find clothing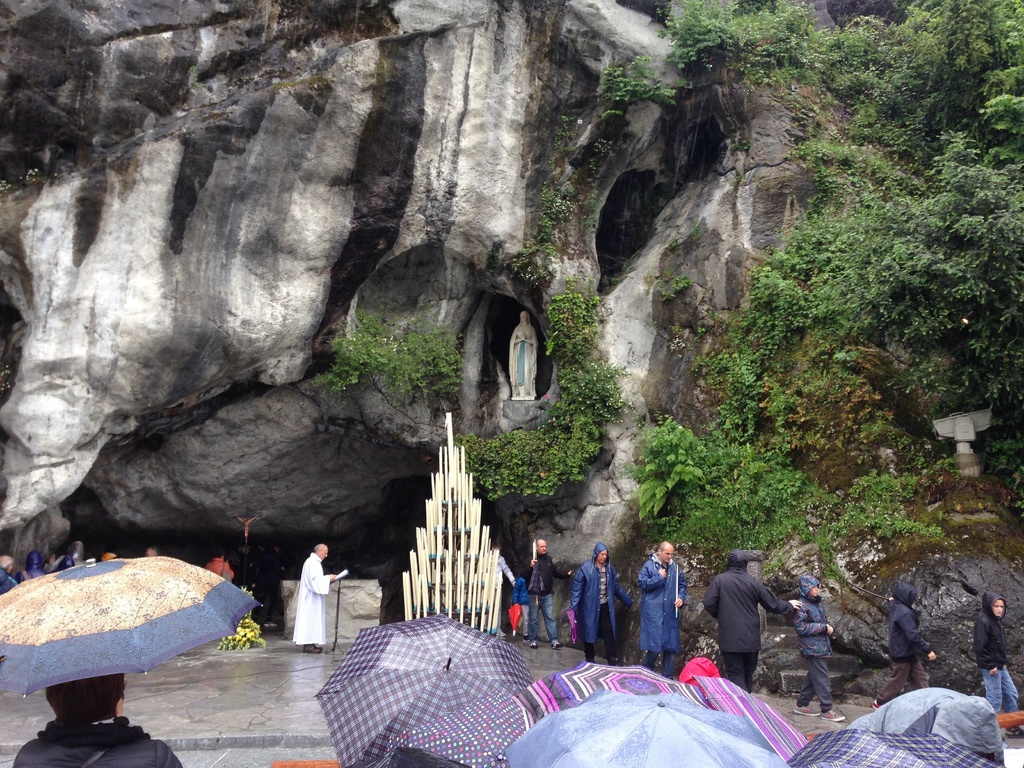
rect(979, 611, 1022, 712)
